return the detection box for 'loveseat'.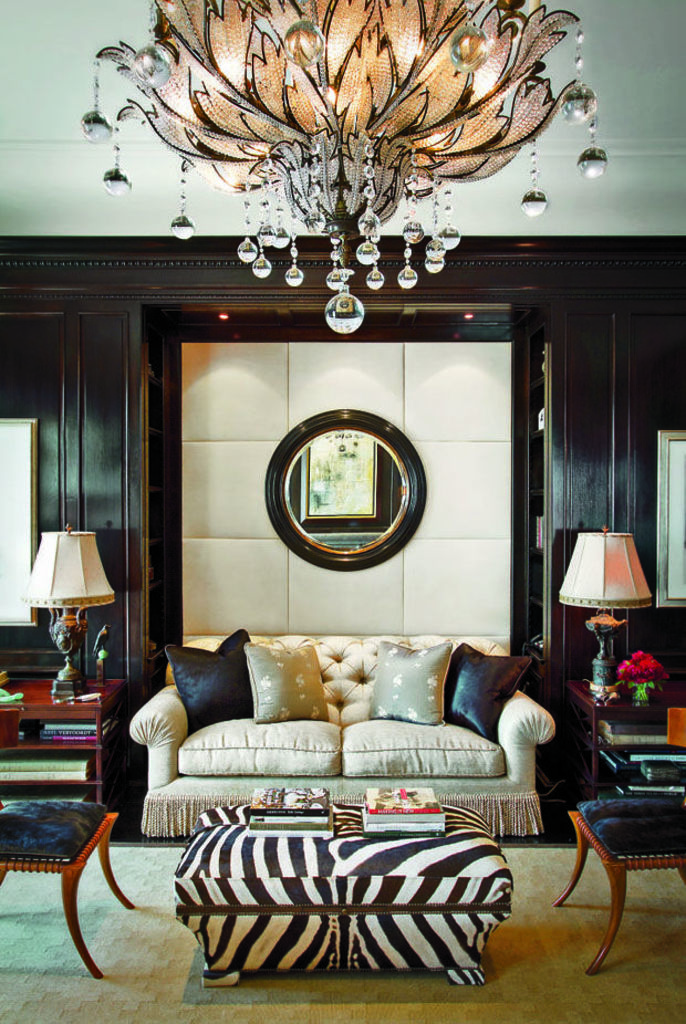
select_region(126, 634, 555, 837).
